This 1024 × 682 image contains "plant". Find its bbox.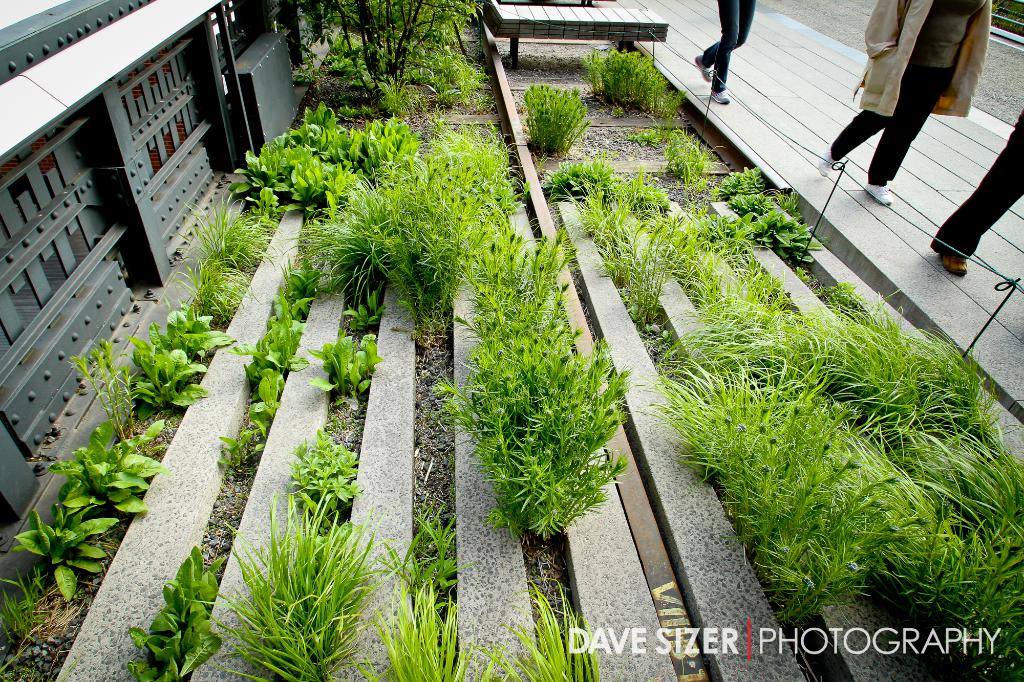
x1=988, y1=0, x2=1023, y2=40.
